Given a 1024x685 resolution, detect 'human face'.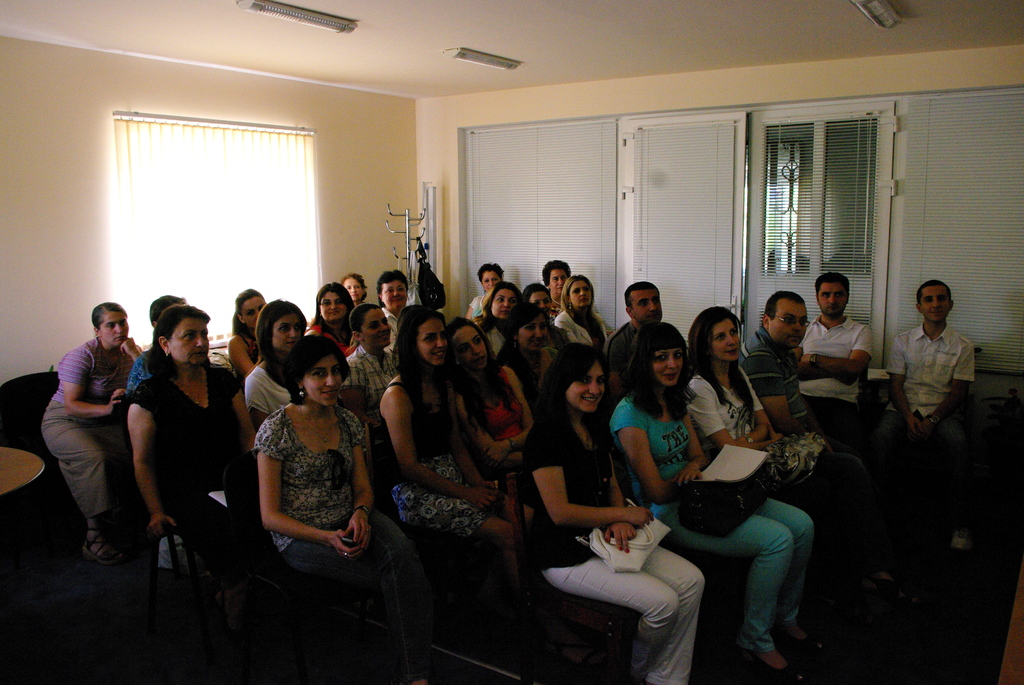
(568, 280, 593, 309).
